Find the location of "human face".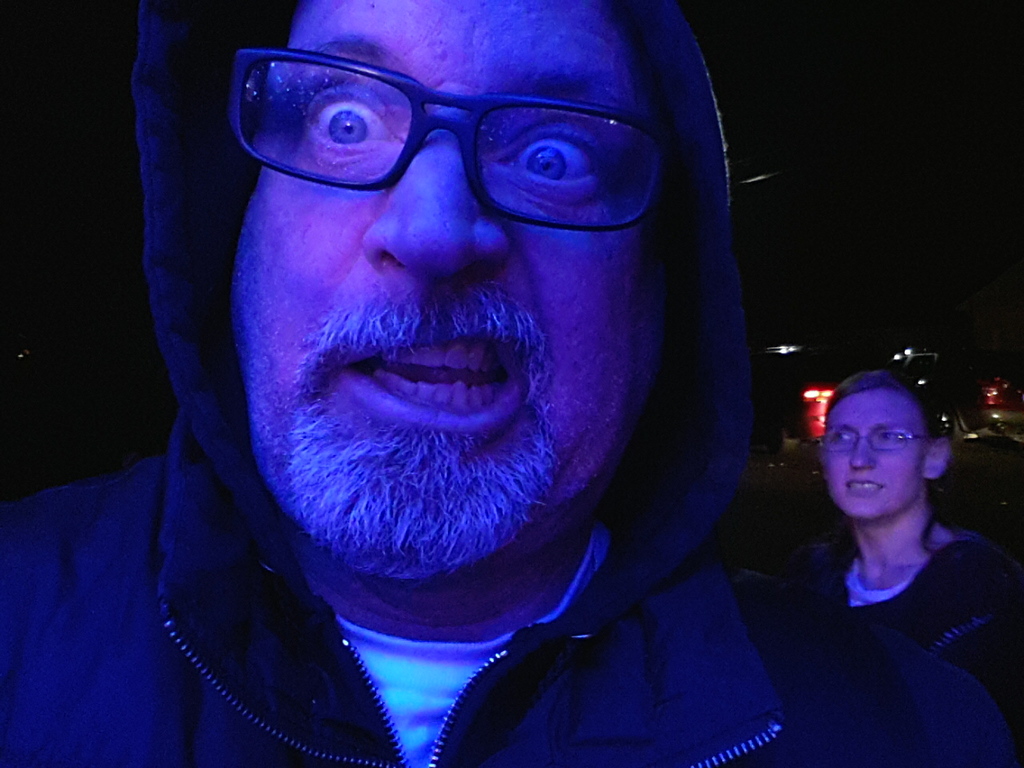
Location: {"left": 823, "top": 388, "right": 923, "bottom": 518}.
